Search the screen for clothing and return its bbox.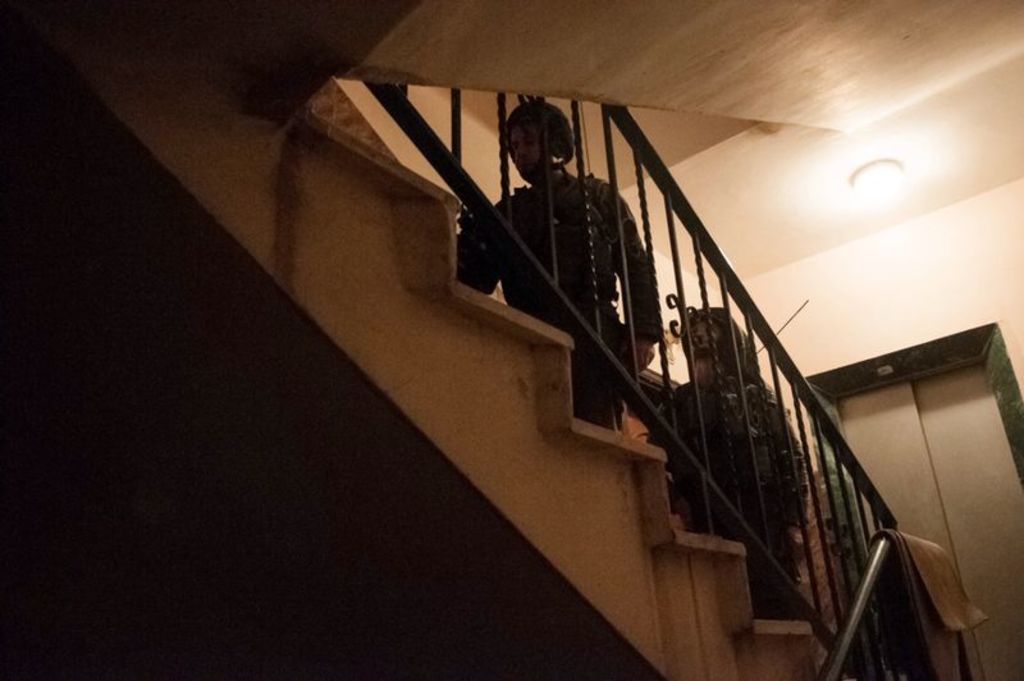
Found: BBox(649, 306, 808, 614).
